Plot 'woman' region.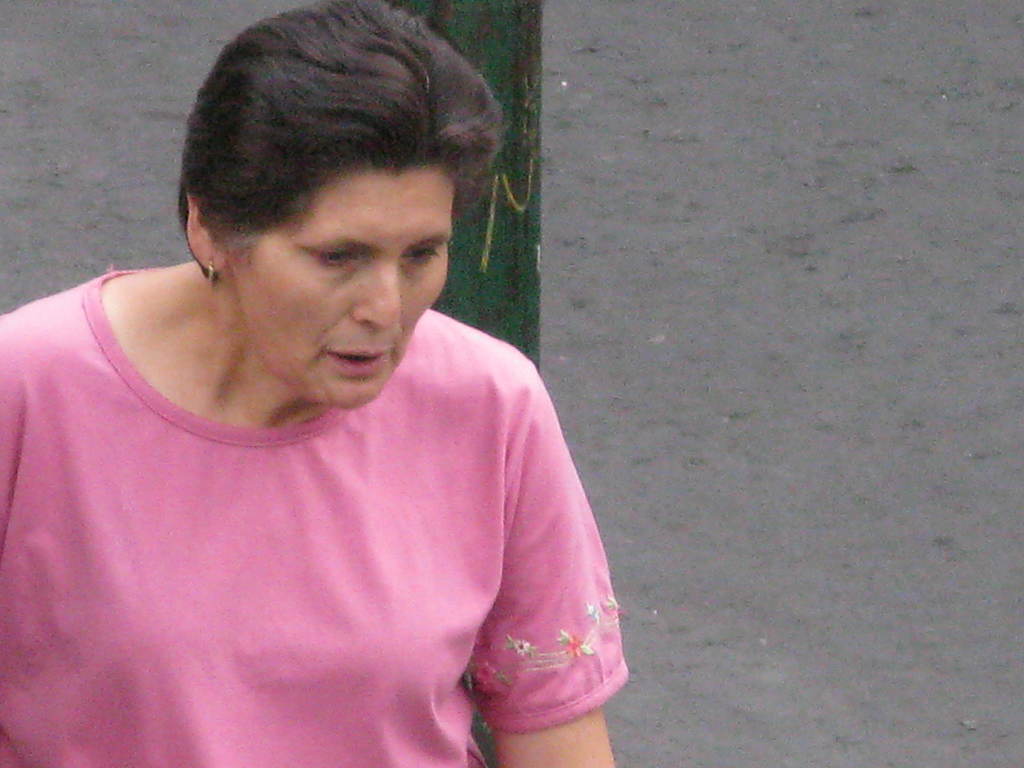
Plotted at bbox=[0, 0, 649, 767].
